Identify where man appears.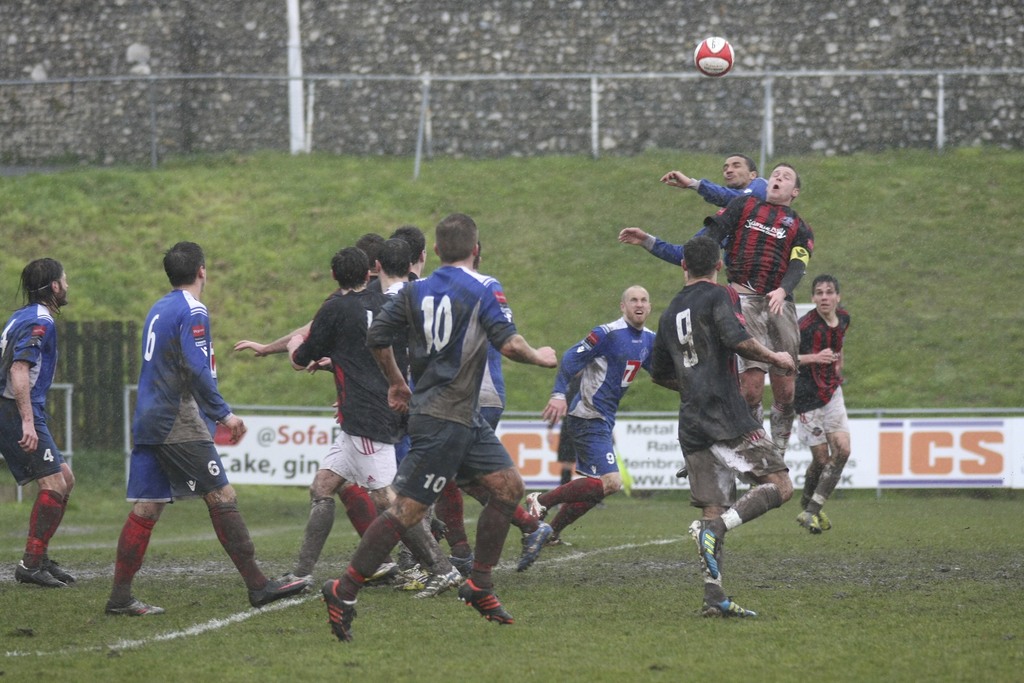
Appears at rect(269, 248, 461, 599).
